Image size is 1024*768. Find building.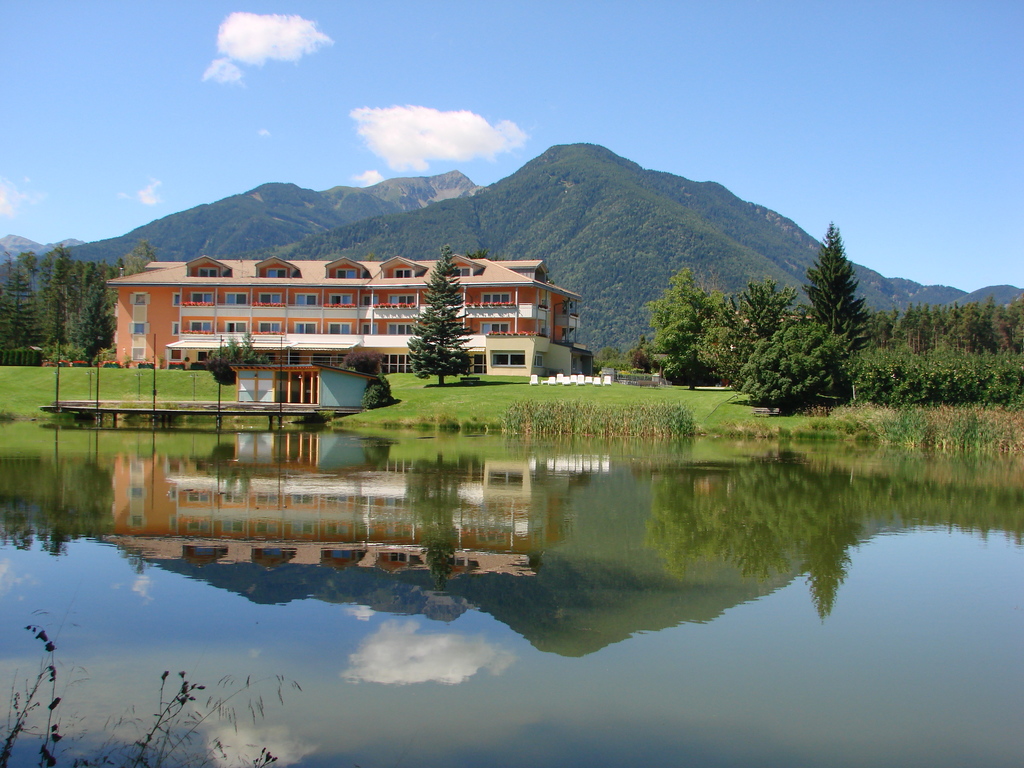
230 358 371 408.
